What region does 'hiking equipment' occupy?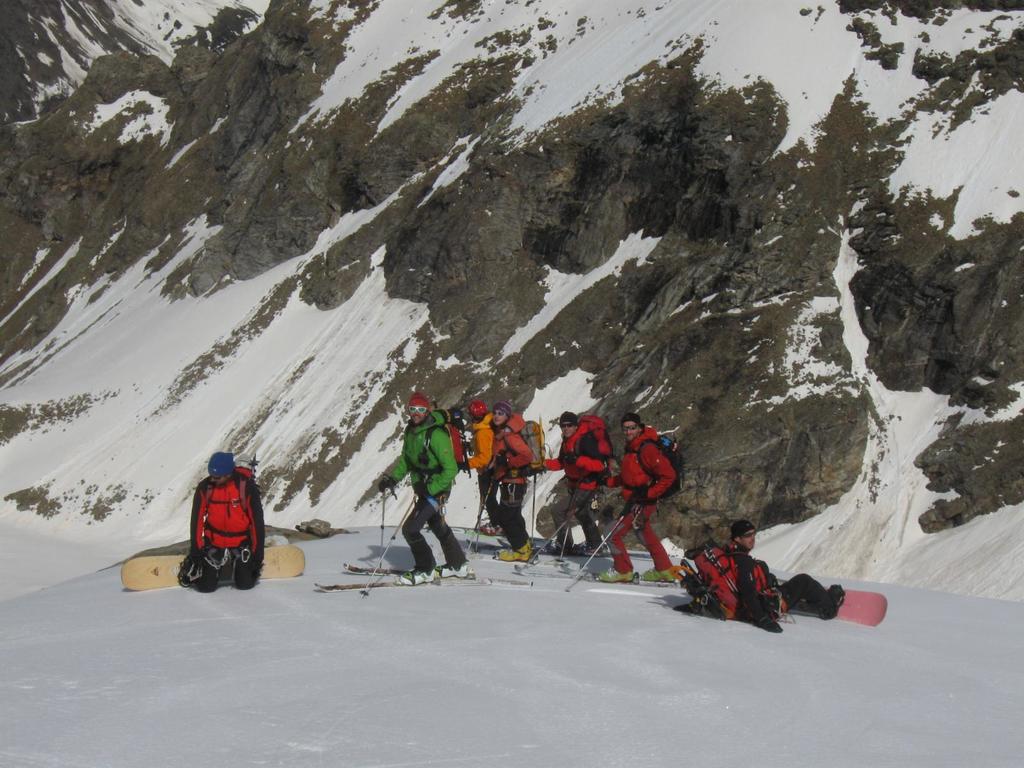
[555, 511, 573, 563].
